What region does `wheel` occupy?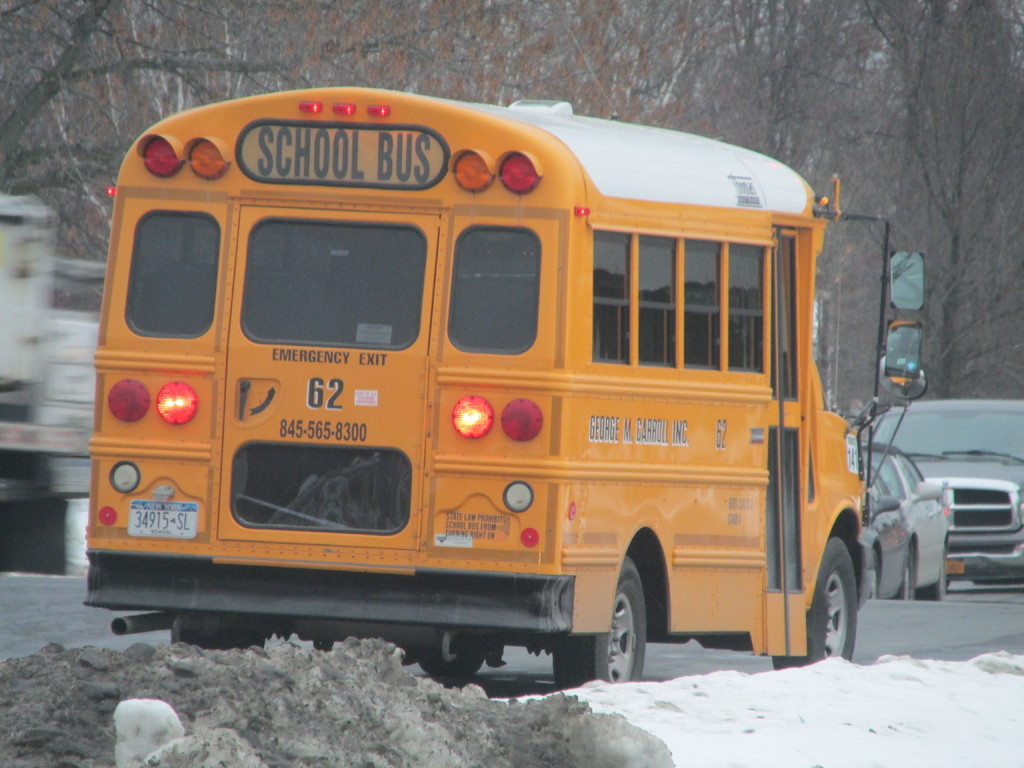
{"left": 419, "top": 643, "right": 488, "bottom": 678}.
